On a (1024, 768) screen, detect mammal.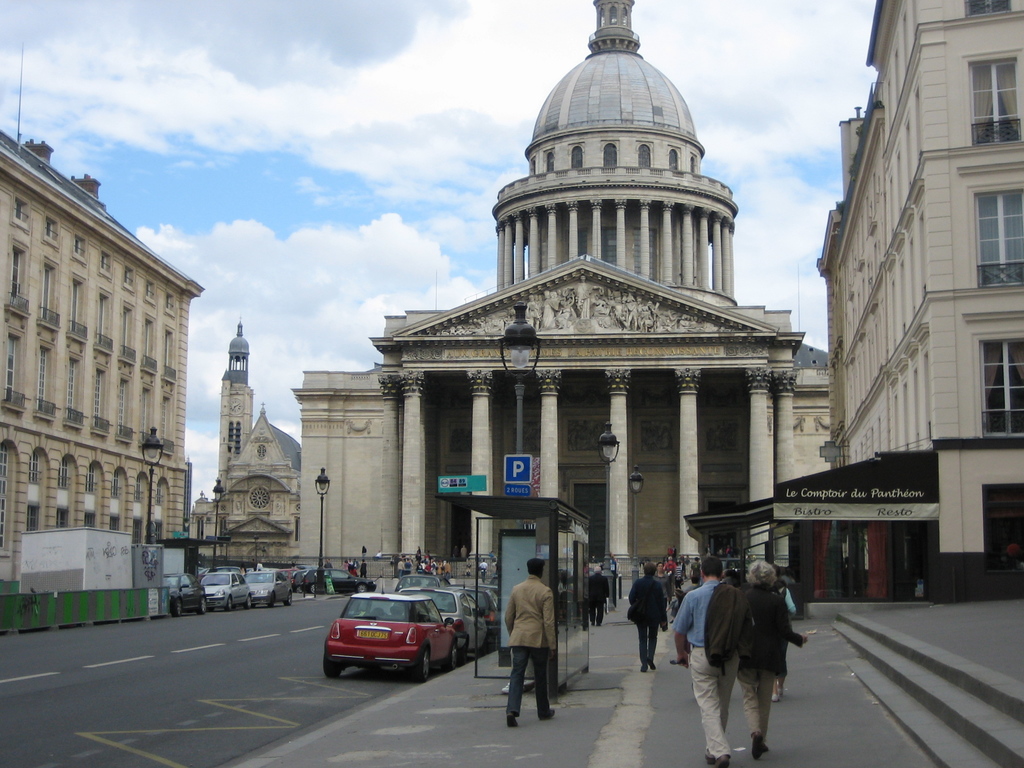
(589,564,611,623).
